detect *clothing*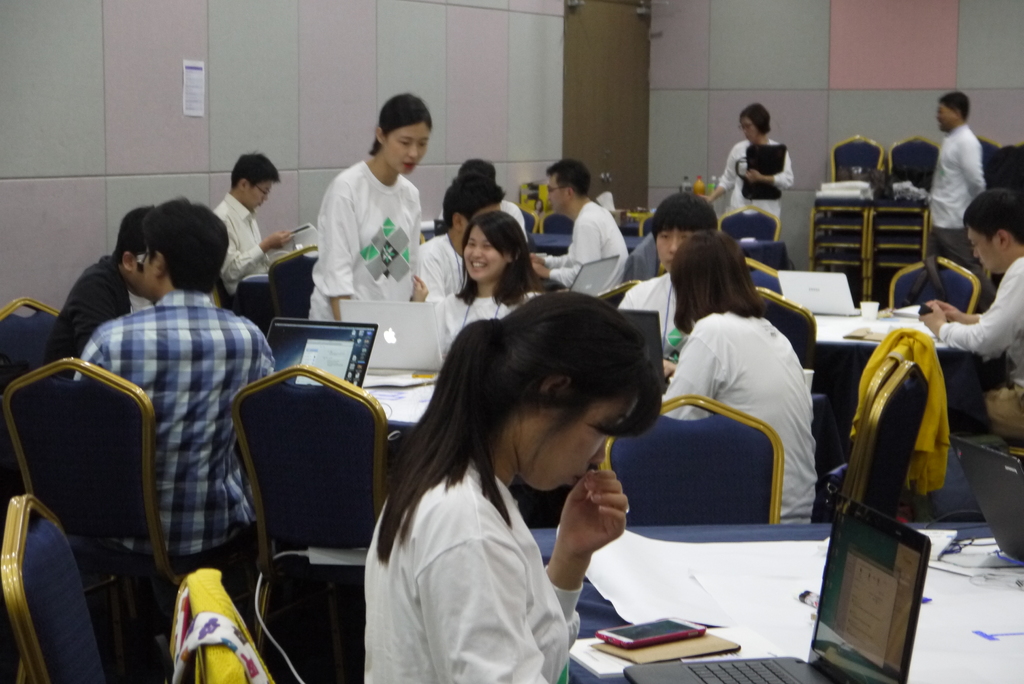
<region>604, 261, 682, 351</region>
